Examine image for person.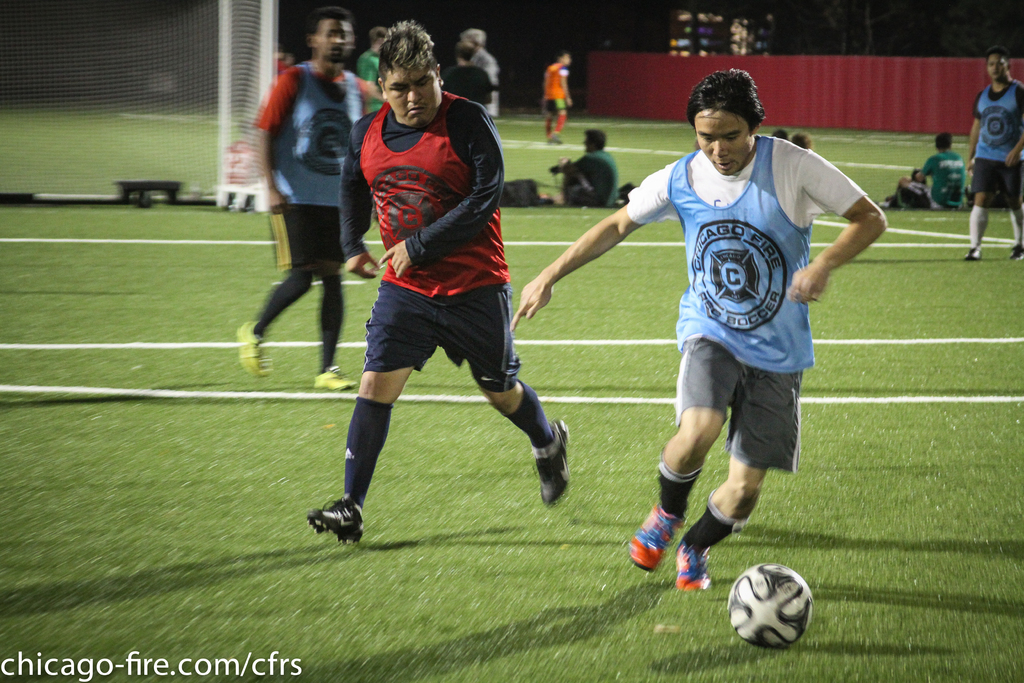
Examination result: (x1=358, y1=25, x2=389, y2=115).
